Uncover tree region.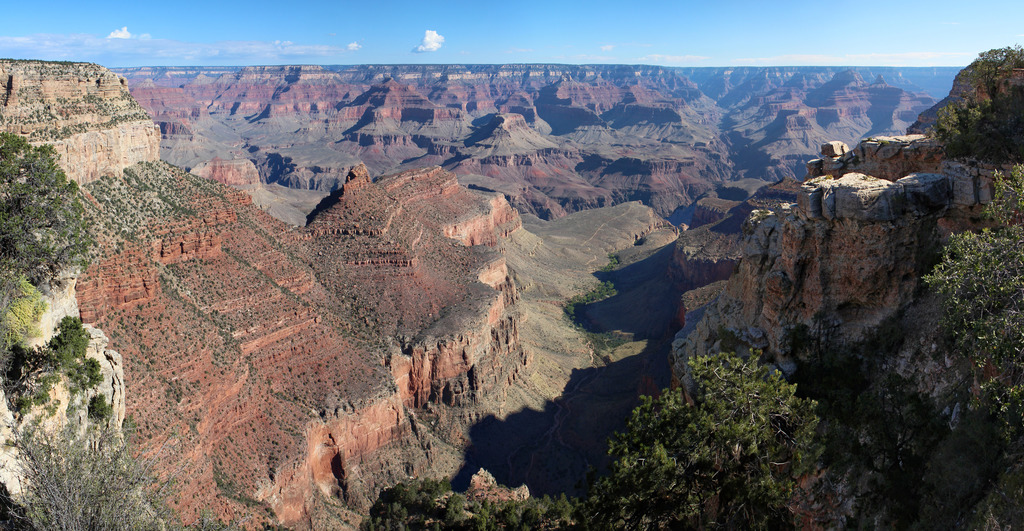
Uncovered: [0,323,97,407].
